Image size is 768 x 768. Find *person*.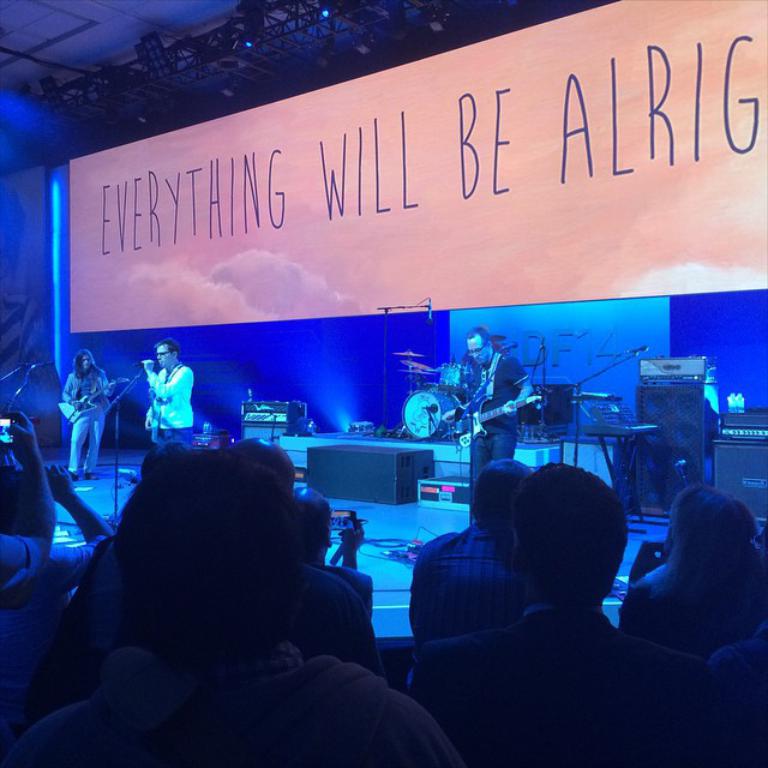
bbox(616, 481, 767, 666).
